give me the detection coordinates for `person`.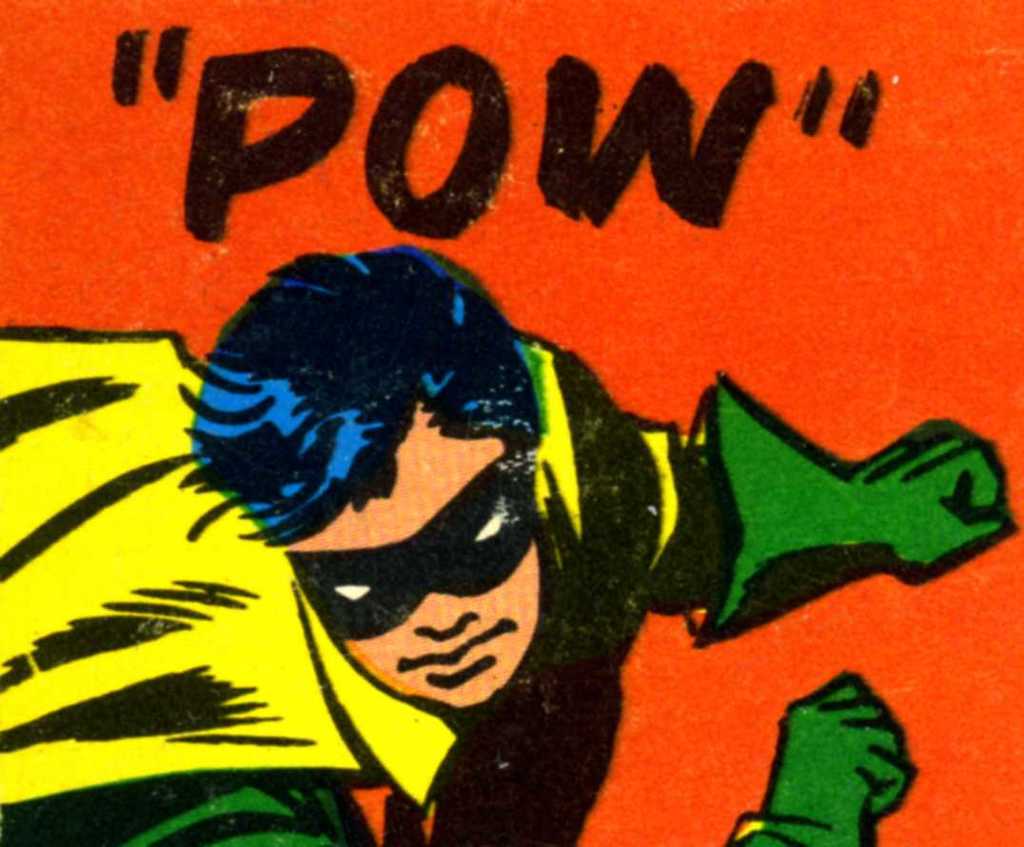
(0,242,1018,846).
